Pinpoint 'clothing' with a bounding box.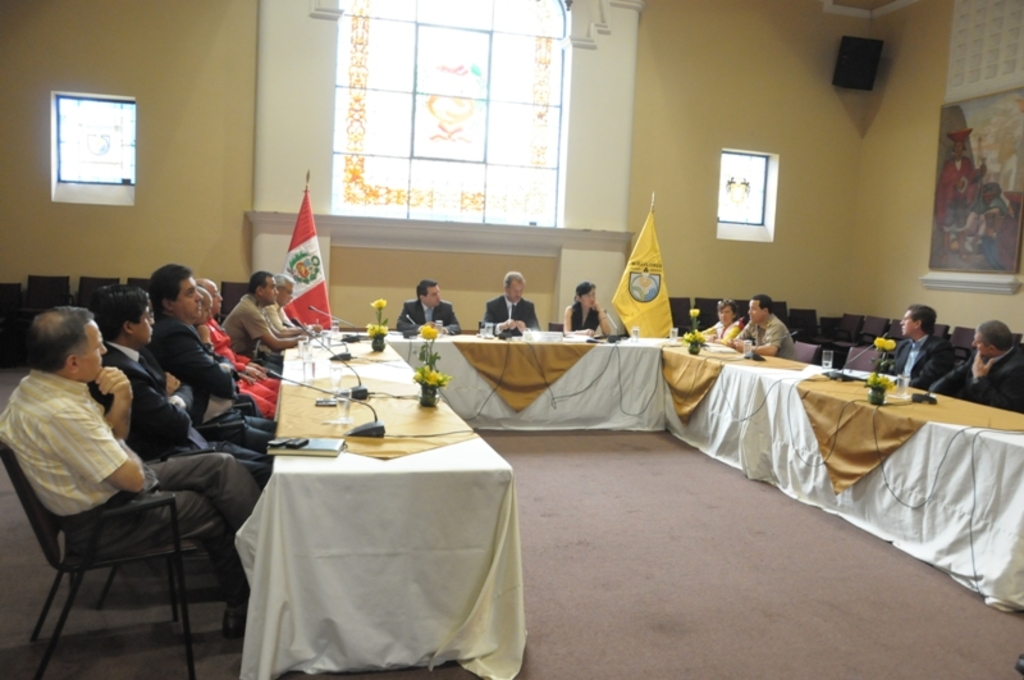
<box>152,304,265,453</box>.
